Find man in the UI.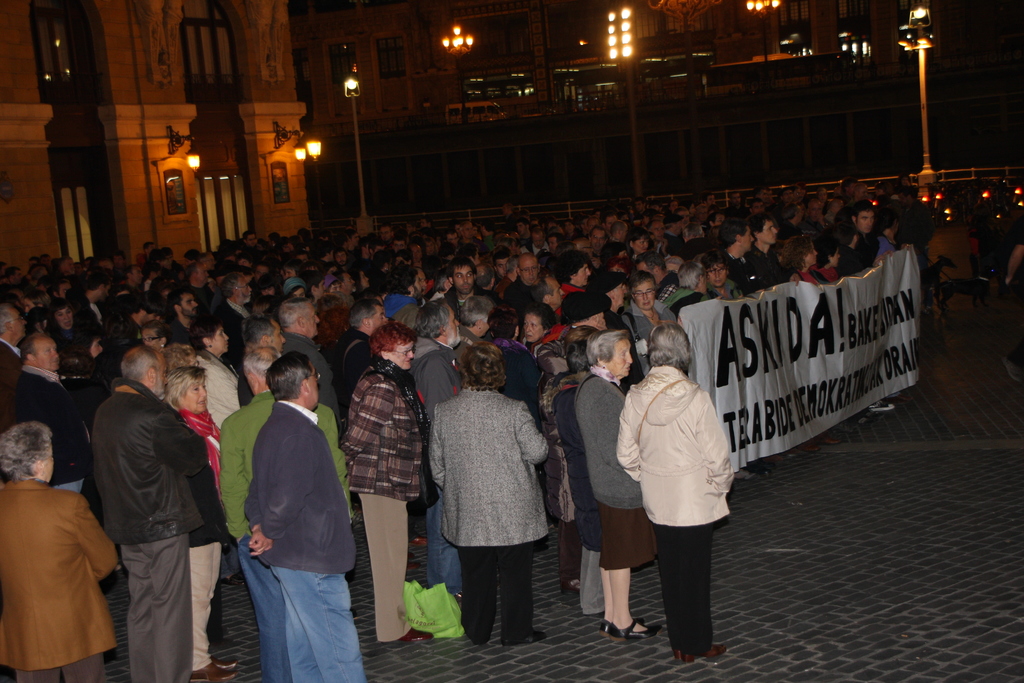
UI element at <box>408,295,464,600</box>.
